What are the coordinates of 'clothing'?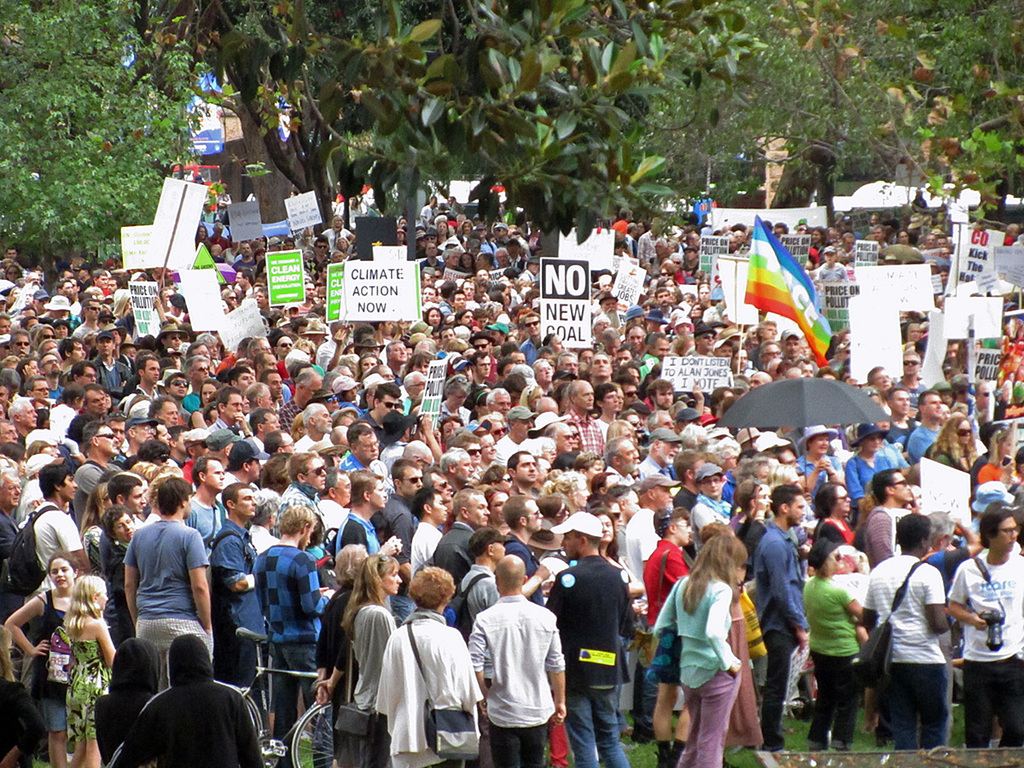
bbox(232, 284, 269, 315).
